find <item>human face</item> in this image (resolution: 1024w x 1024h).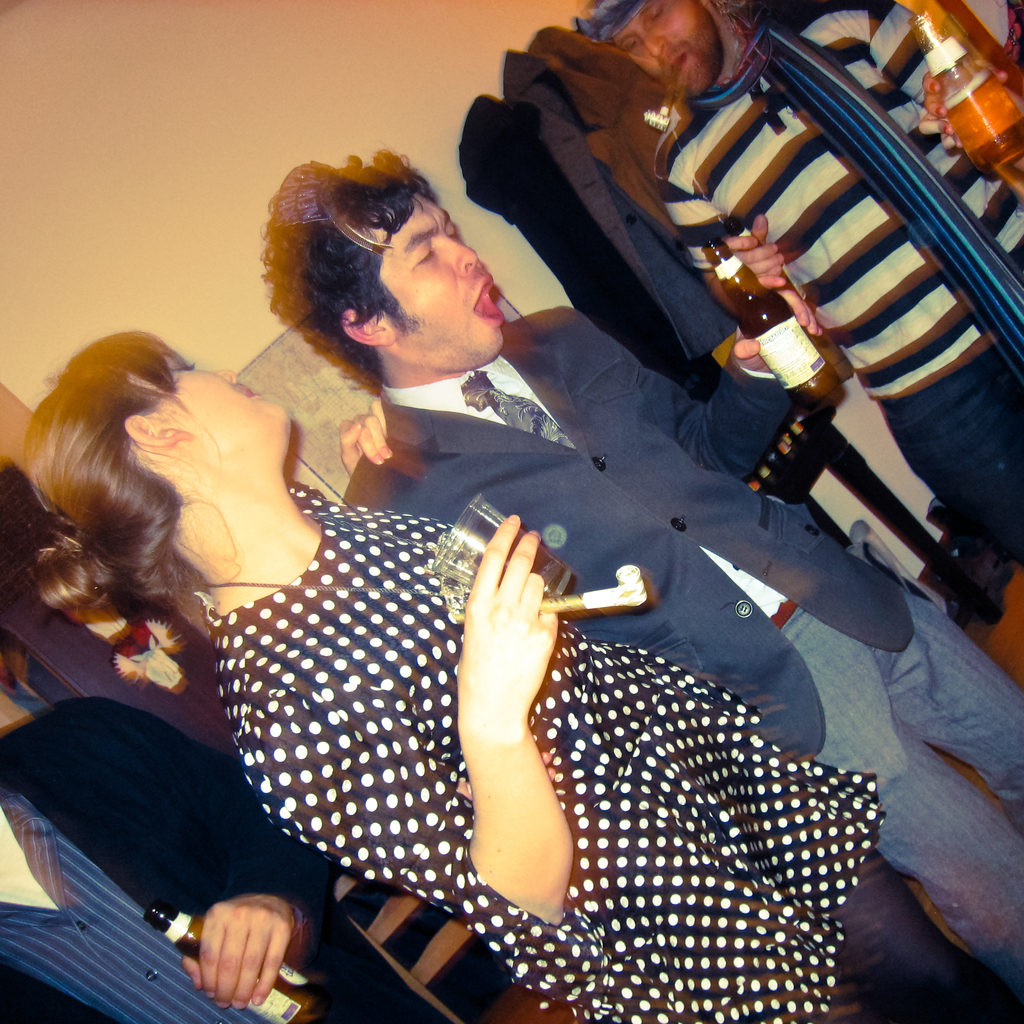
x1=381 y1=197 x2=505 y2=372.
